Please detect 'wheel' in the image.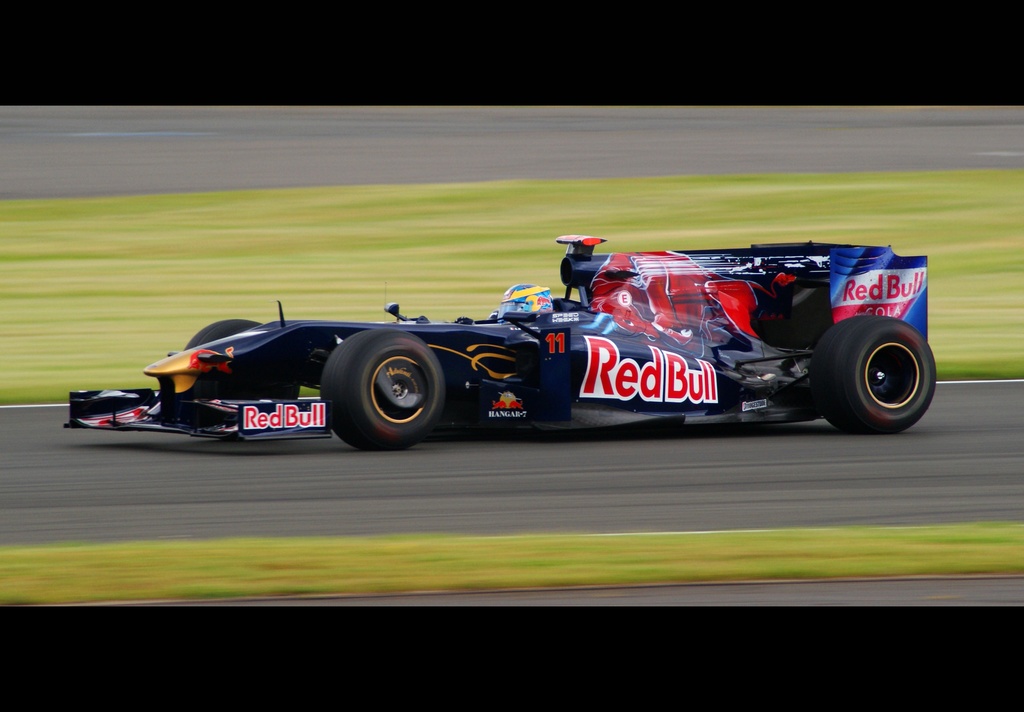
crop(810, 309, 941, 436).
